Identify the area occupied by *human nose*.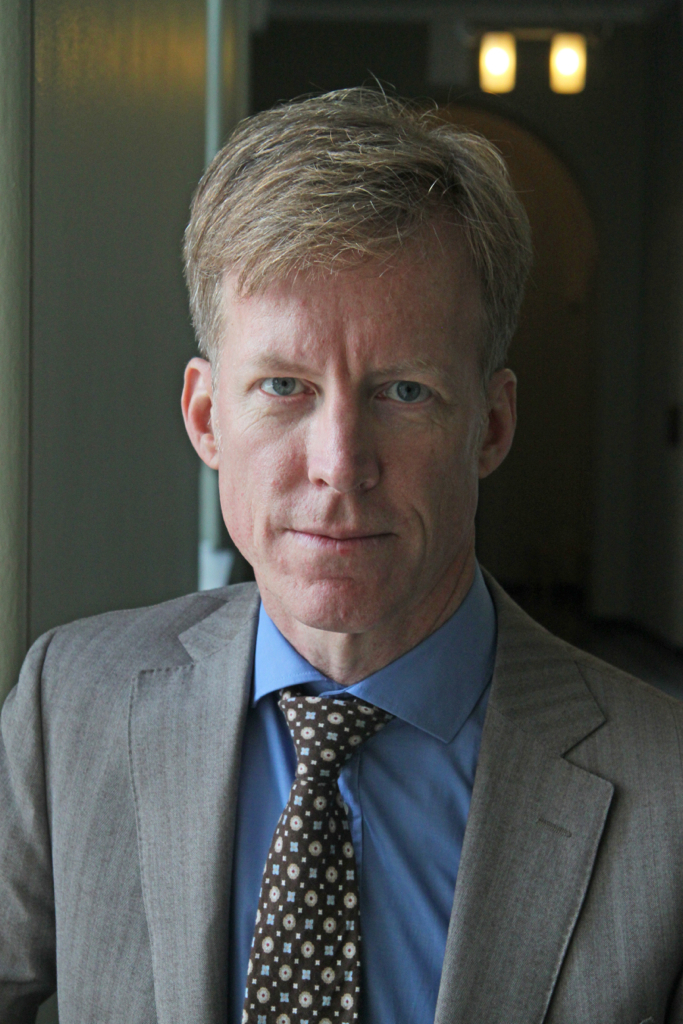
Area: <region>308, 388, 386, 494</region>.
